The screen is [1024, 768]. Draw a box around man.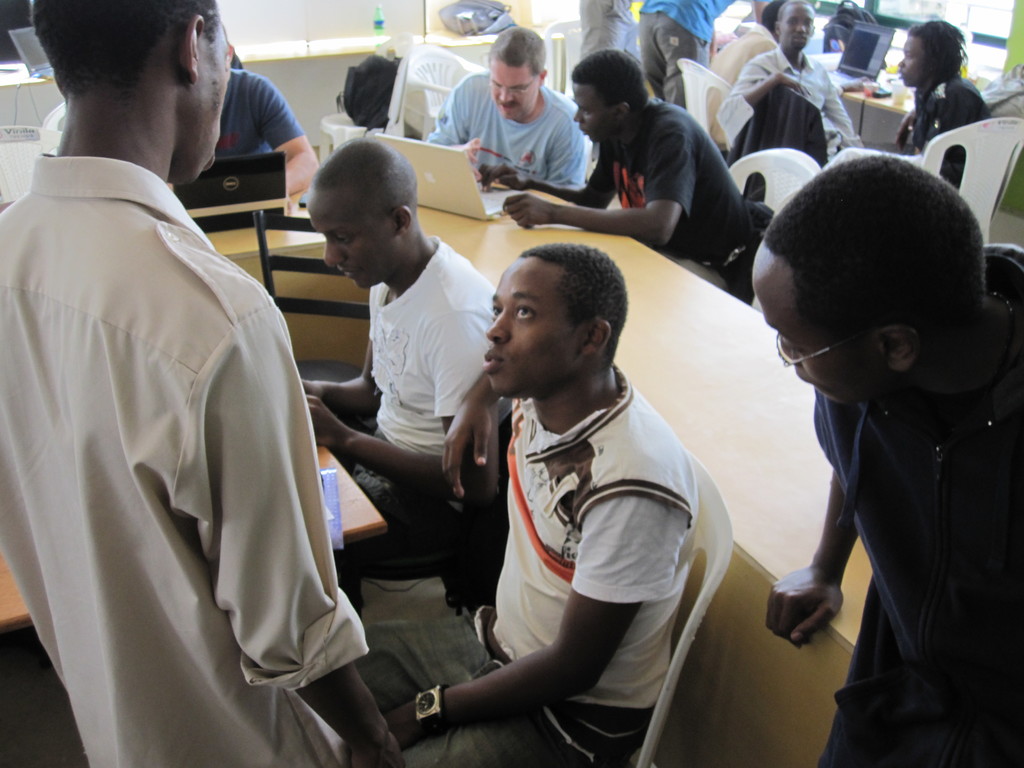
crop(703, 0, 787, 155).
